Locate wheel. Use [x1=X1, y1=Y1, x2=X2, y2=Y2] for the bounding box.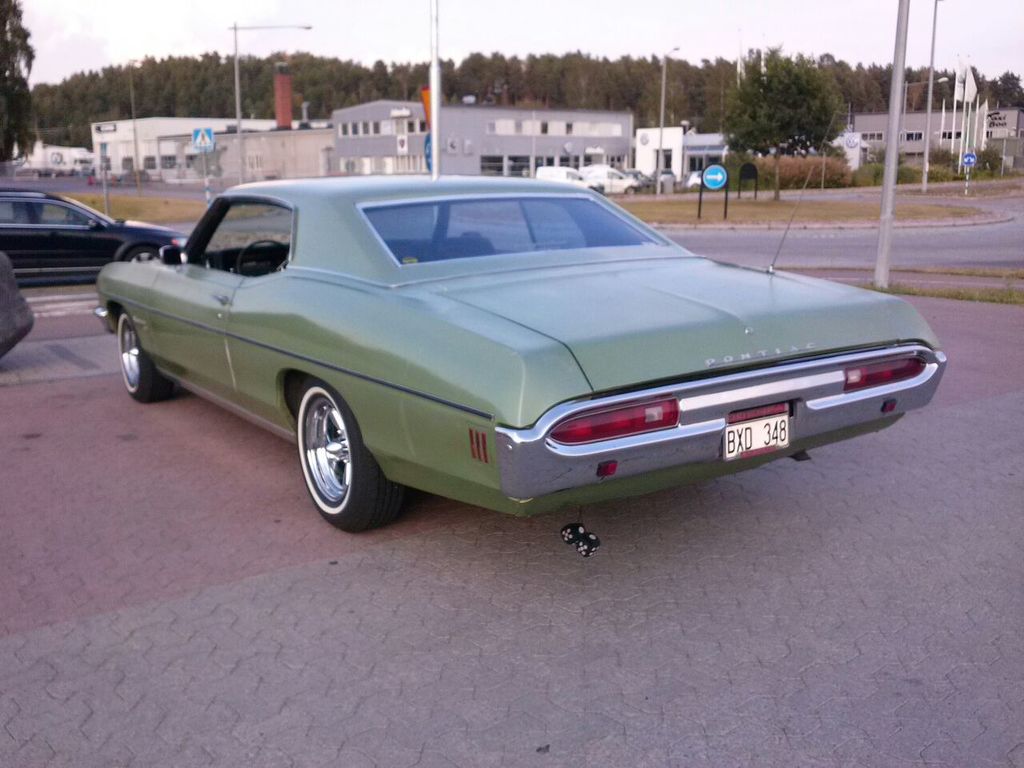
[x1=121, y1=243, x2=162, y2=263].
